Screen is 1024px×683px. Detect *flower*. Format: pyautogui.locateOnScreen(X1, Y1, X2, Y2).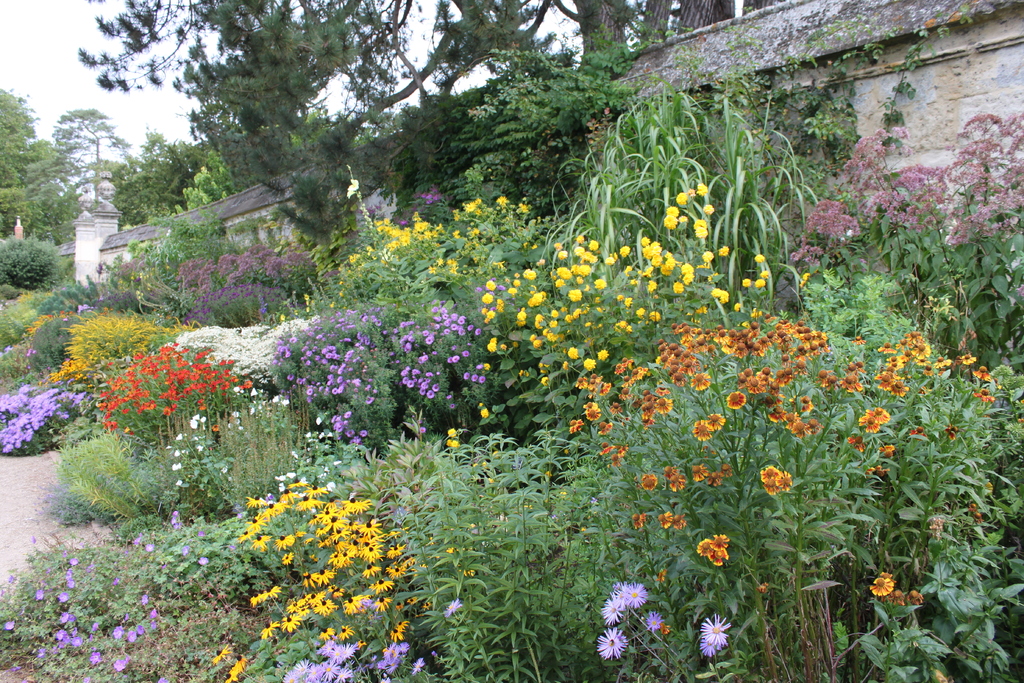
pyautogui.locateOnScreen(604, 584, 623, 621).
